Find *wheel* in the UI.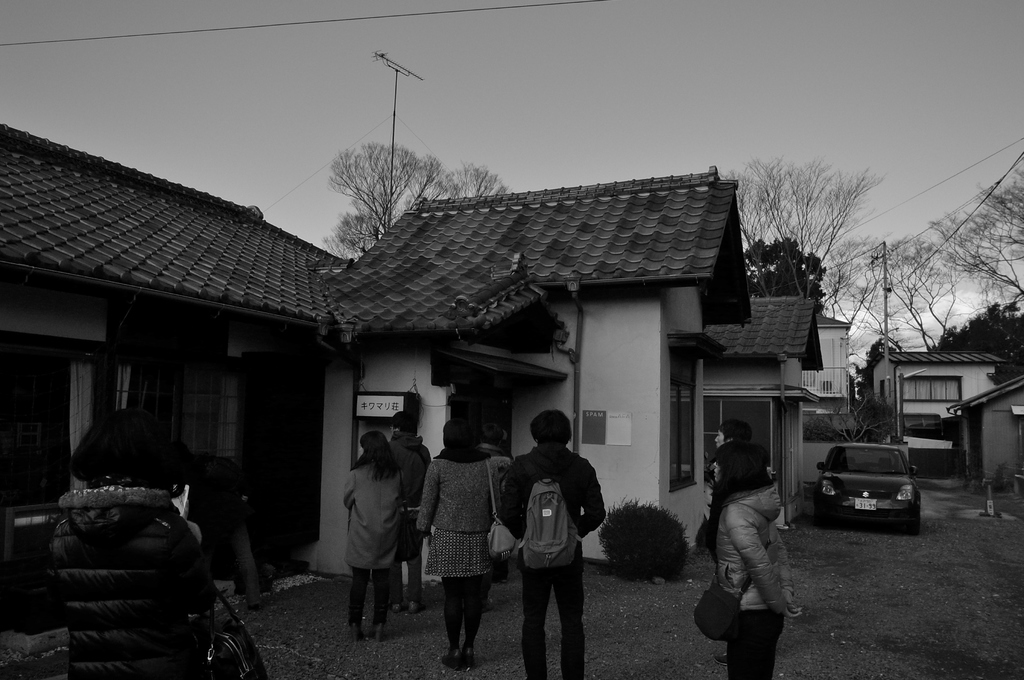
UI element at <box>812,500,829,530</box>.
